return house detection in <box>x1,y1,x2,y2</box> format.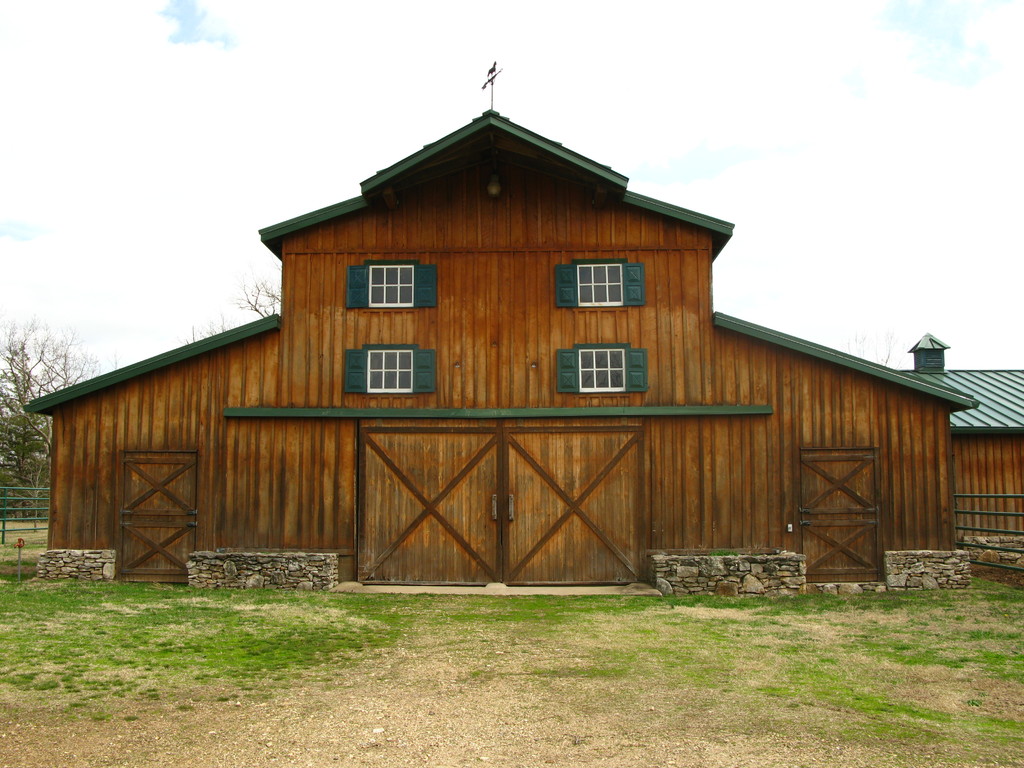
<box>23,64,1023,590</box>.
